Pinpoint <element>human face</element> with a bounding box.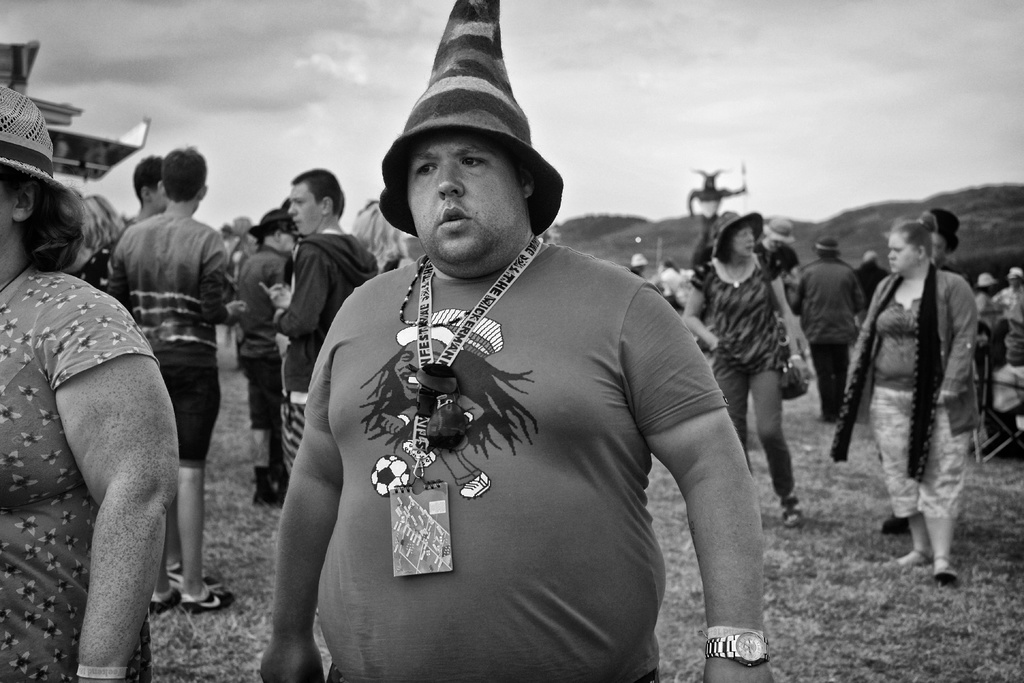
(283,178,325,237).
